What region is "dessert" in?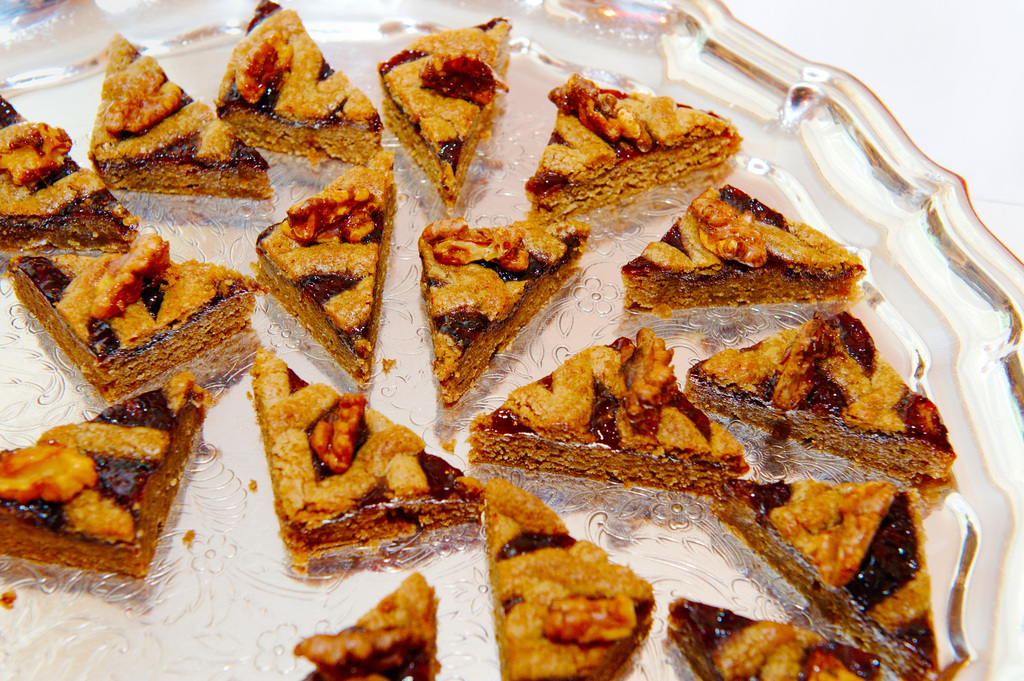
box=[529, 74, 739, 221].
